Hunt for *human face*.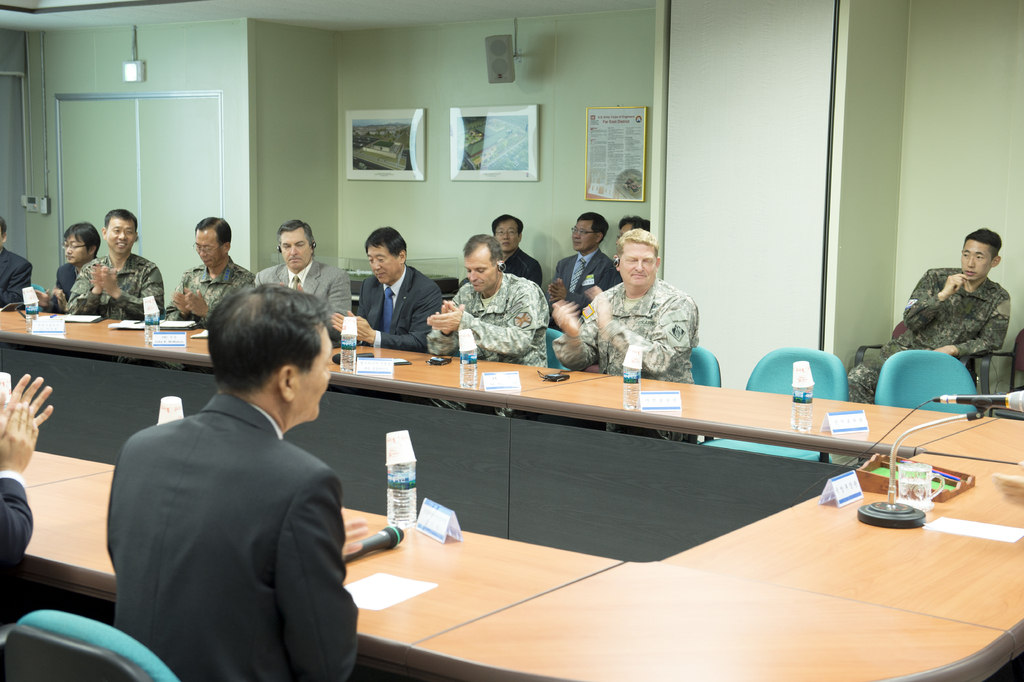
Hunted down at (65, 233, 86, 263).
